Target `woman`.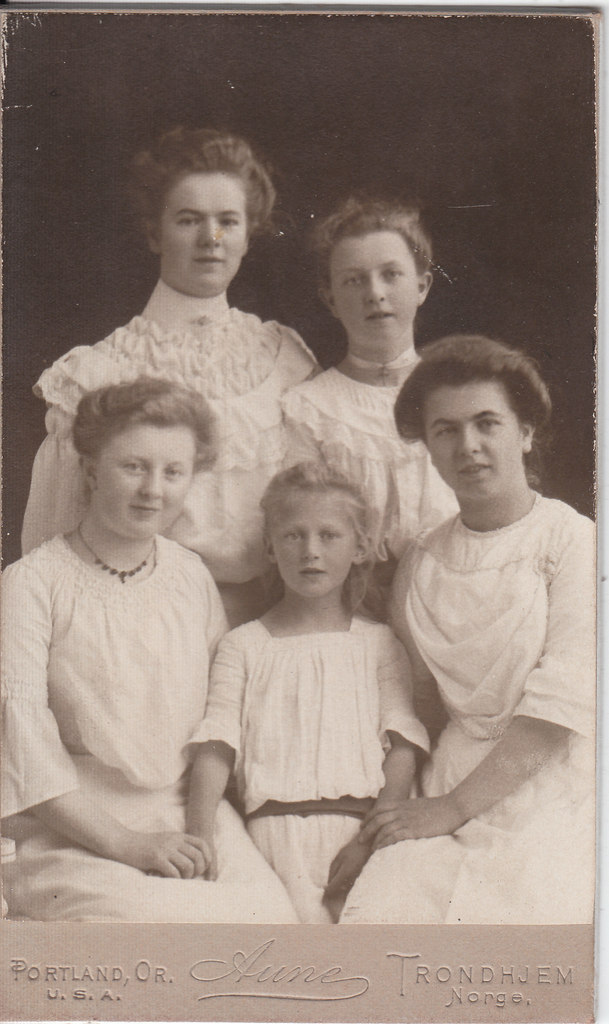
Target region: [285, 204, 462, 559].
